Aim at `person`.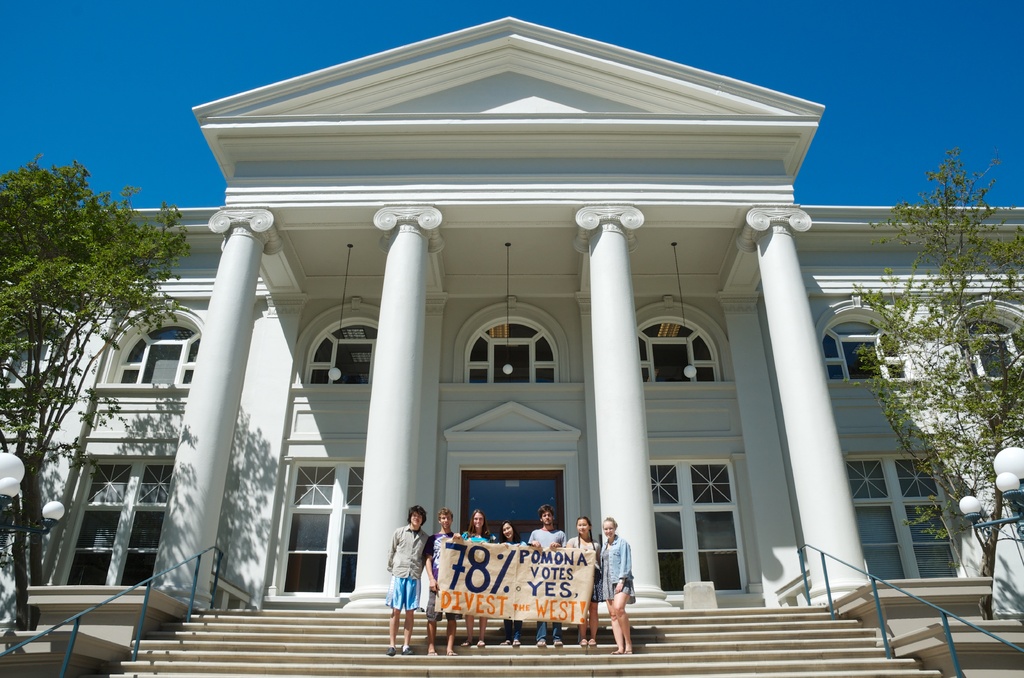
Aimed at select_region(425, 507, 456, 658).
